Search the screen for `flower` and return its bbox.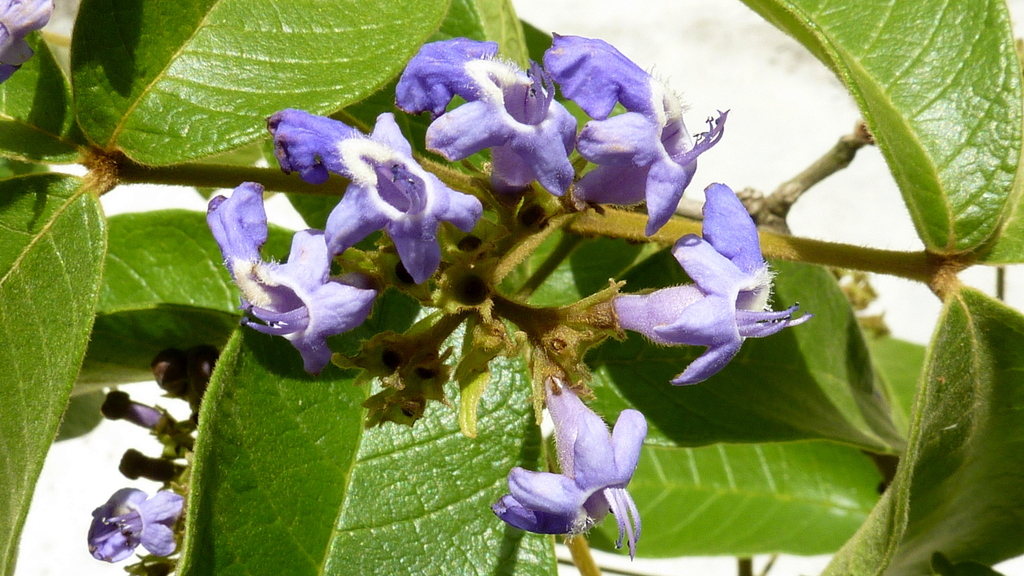
Found: select_region(612, 196, 801, 383).
